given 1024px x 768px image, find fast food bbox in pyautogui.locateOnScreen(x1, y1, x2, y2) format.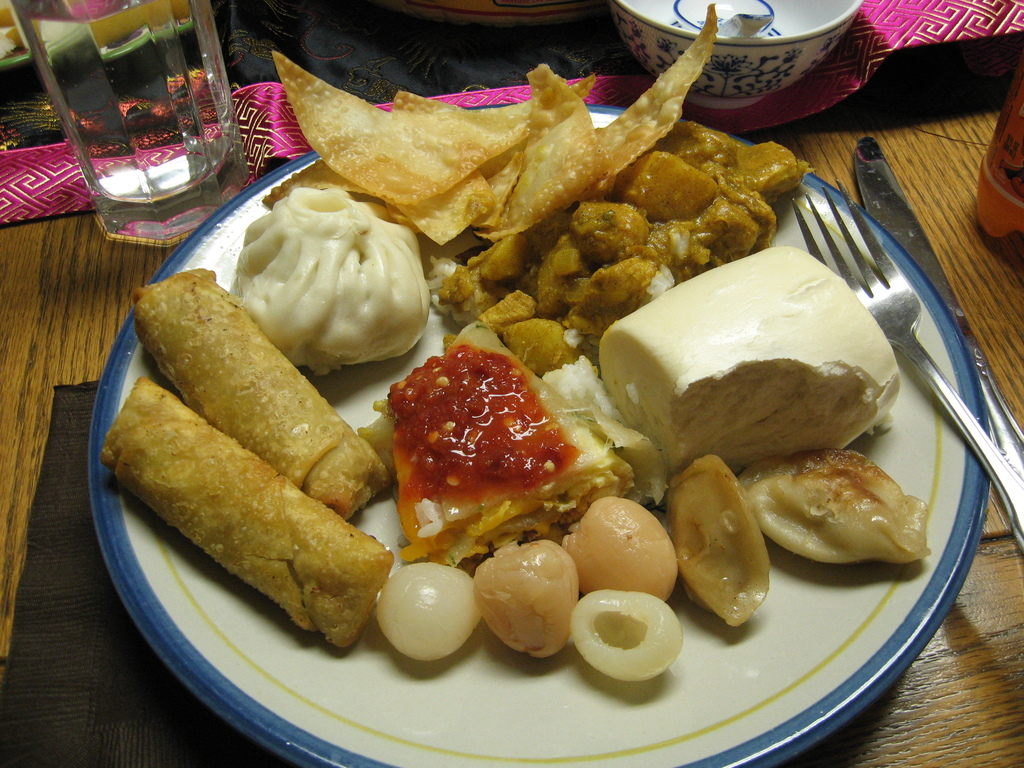
pyautogui.locateOnScreen(230, 173, 422, 376).
